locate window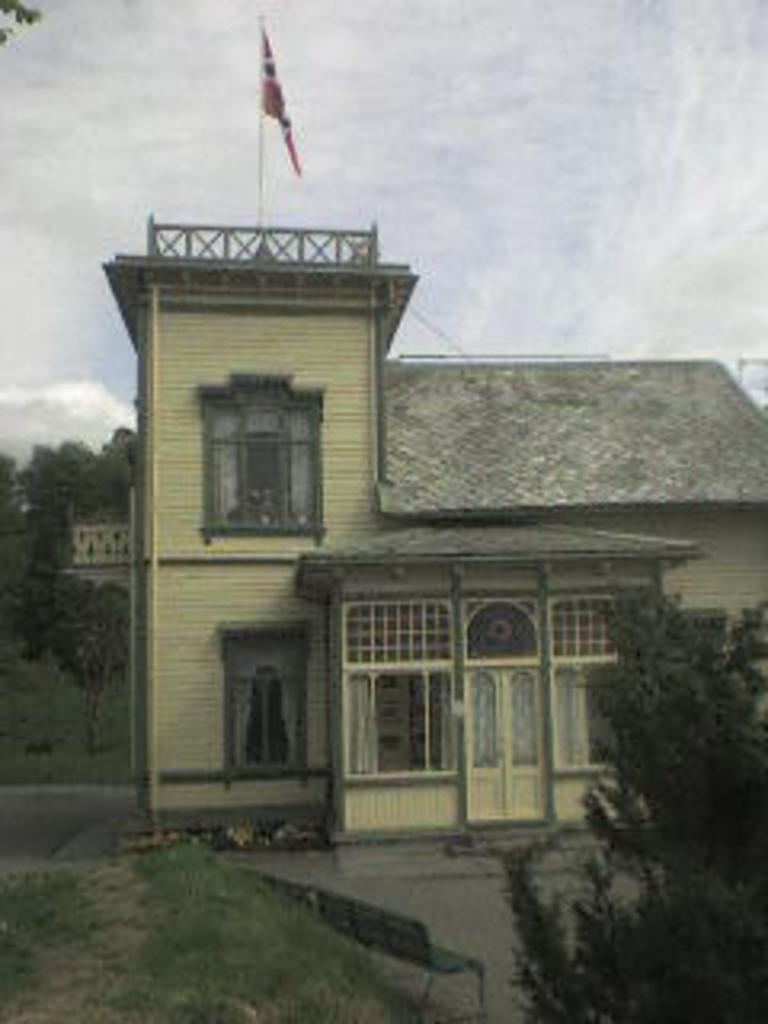
pyautogui.locateOnScreen(218, 634, 314, 781)
